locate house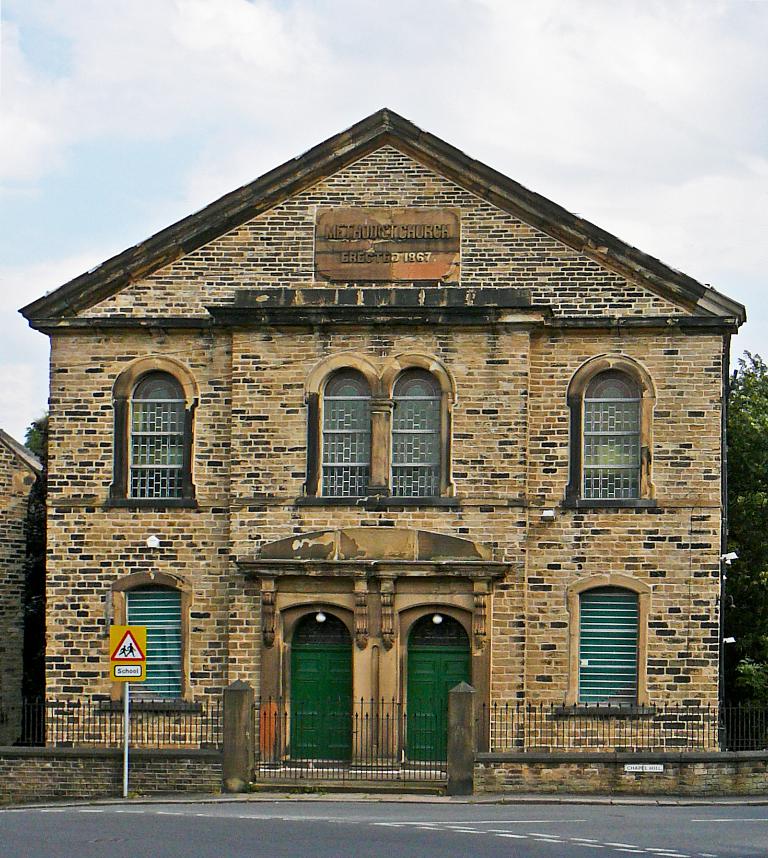
detection(0, 424, 38, 745)
